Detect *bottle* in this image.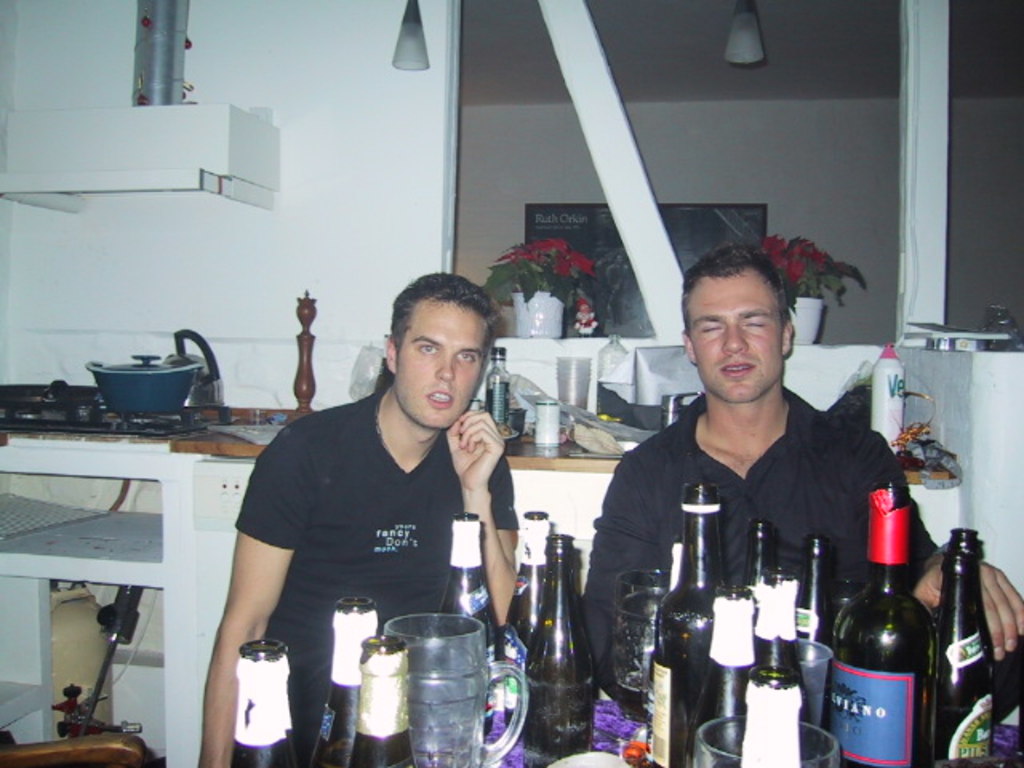
Detection: {"left": 821, "top": 554, "right": 931, "bottom": 755}.
